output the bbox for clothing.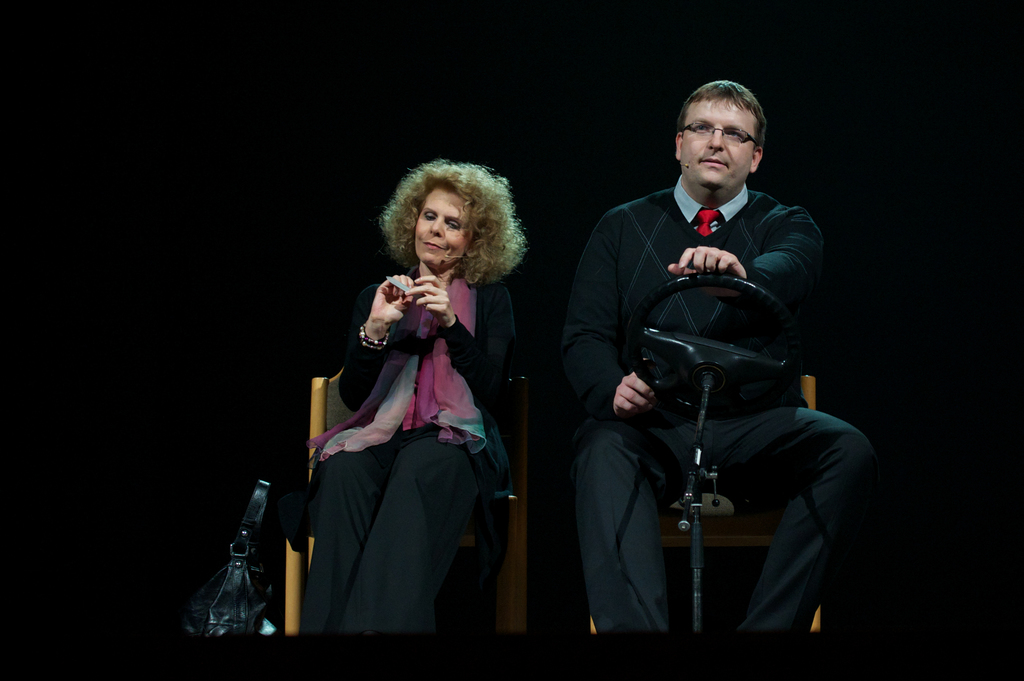
box(568, 167, 881, 646).
